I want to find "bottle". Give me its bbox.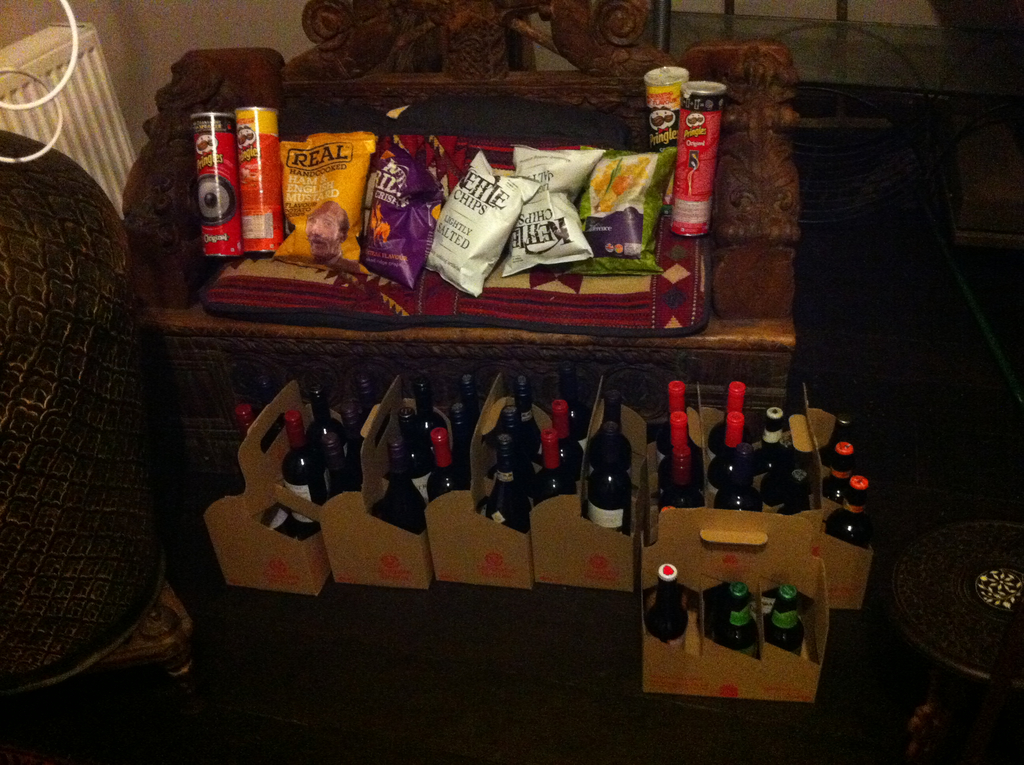
box(706, 377, 758, 460).
